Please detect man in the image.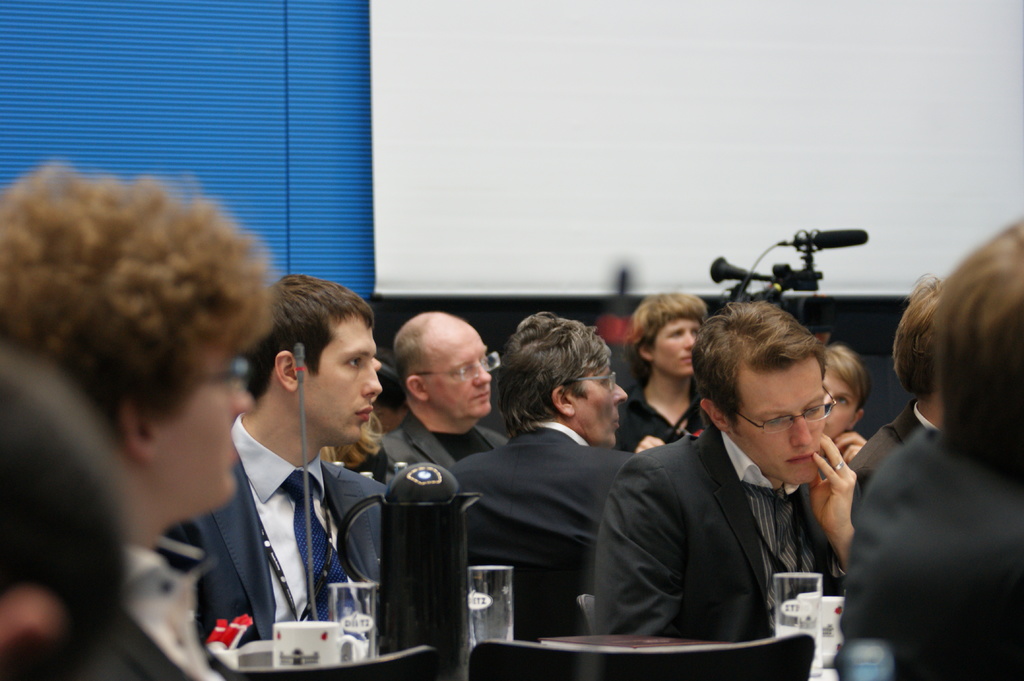
[left=450, top=314, right=640, bottom=645].
